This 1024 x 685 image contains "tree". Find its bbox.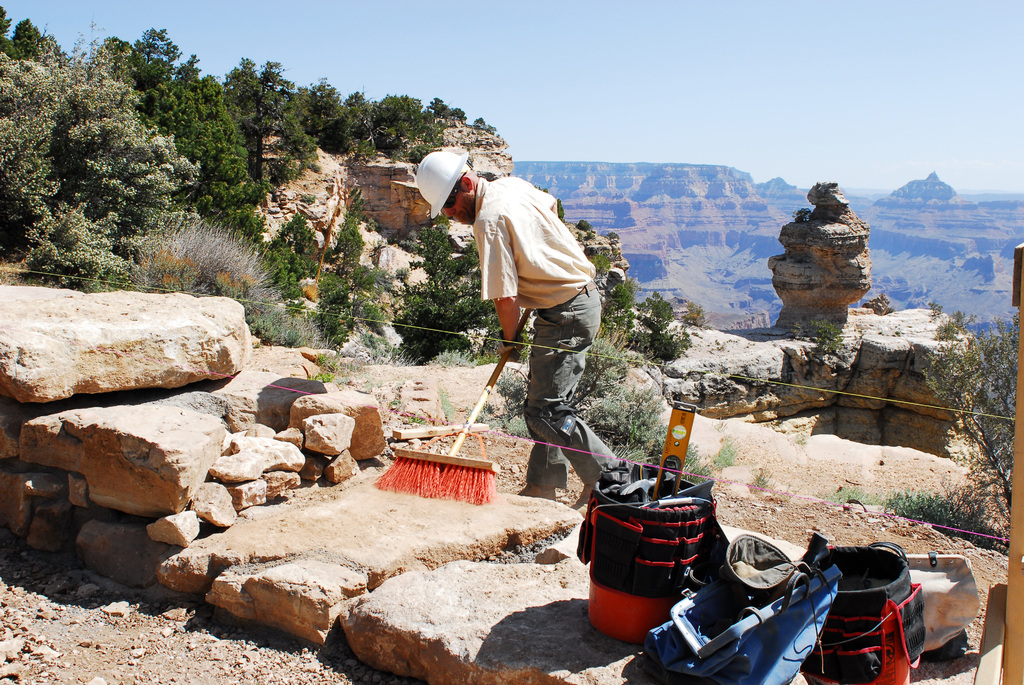
left=215, top=55, right=323, bottom=184.
